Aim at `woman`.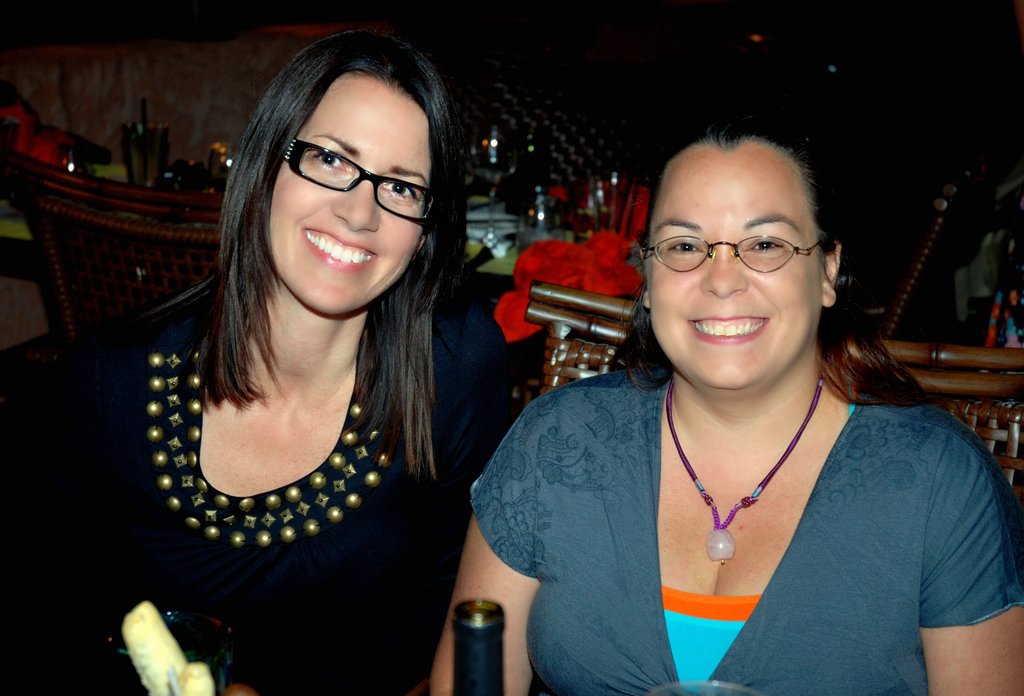
Aimed at <region>68, 28, 588, 688</region>.
